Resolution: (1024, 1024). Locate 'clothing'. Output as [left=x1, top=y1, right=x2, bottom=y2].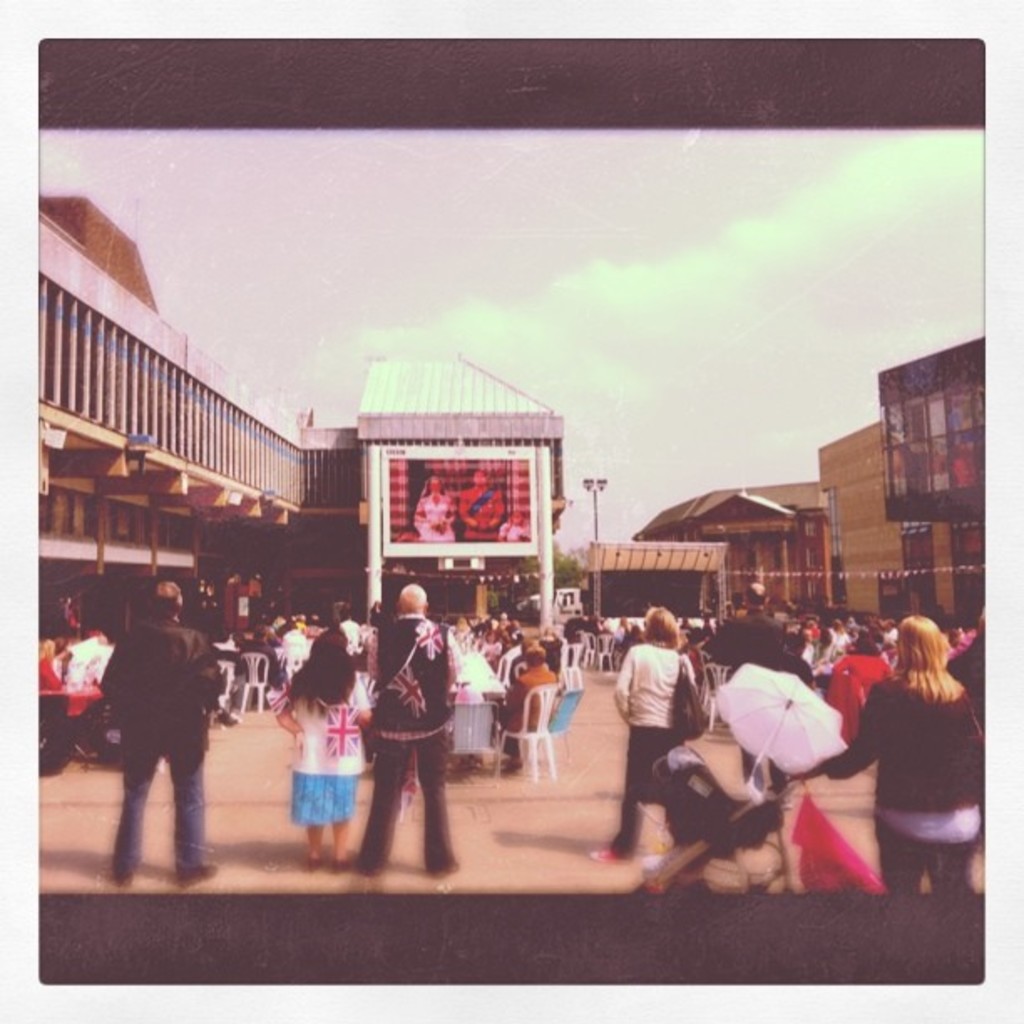
[left=606, top=632, right=681, bottom=730].
